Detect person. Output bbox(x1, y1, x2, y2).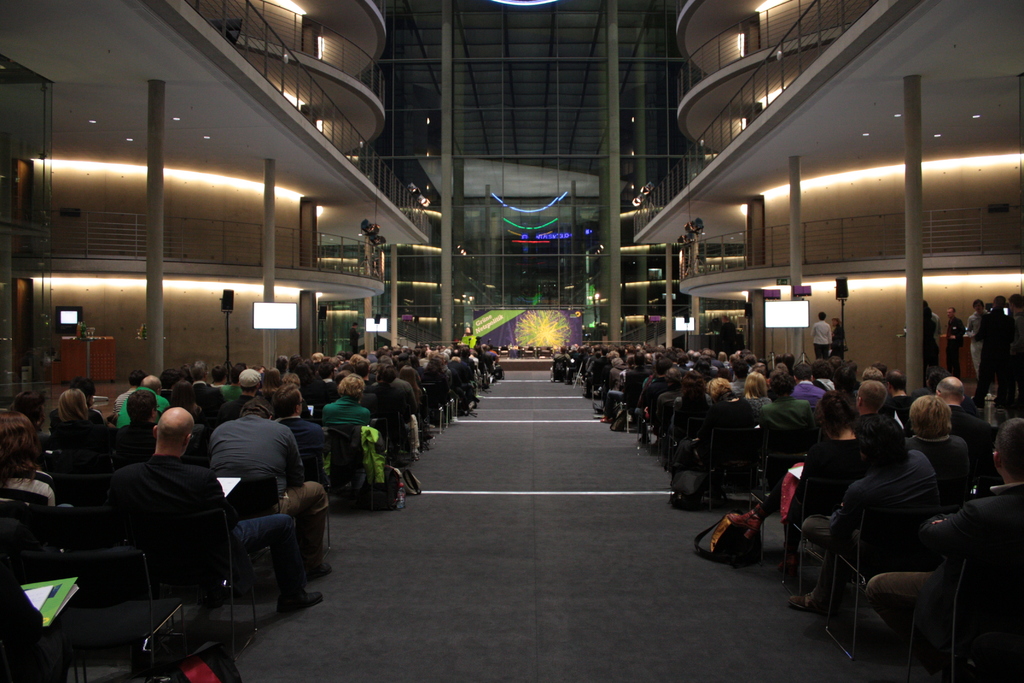
bbox(77, 389, 94, 408).
